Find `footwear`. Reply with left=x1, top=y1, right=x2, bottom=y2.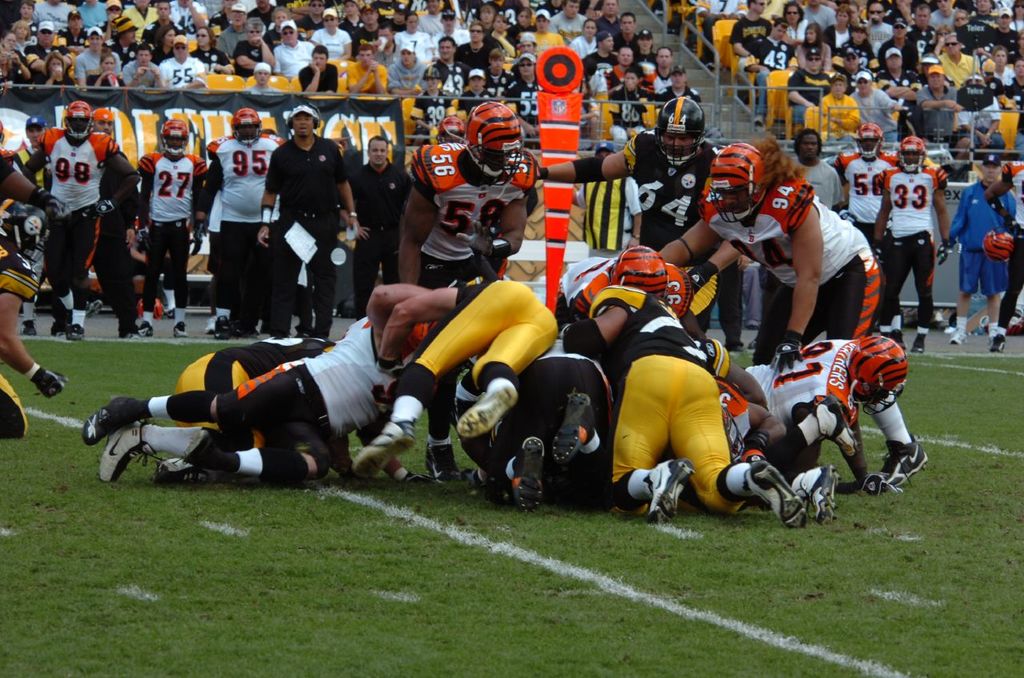
left=123, top=331, right=141, bottom=339.
